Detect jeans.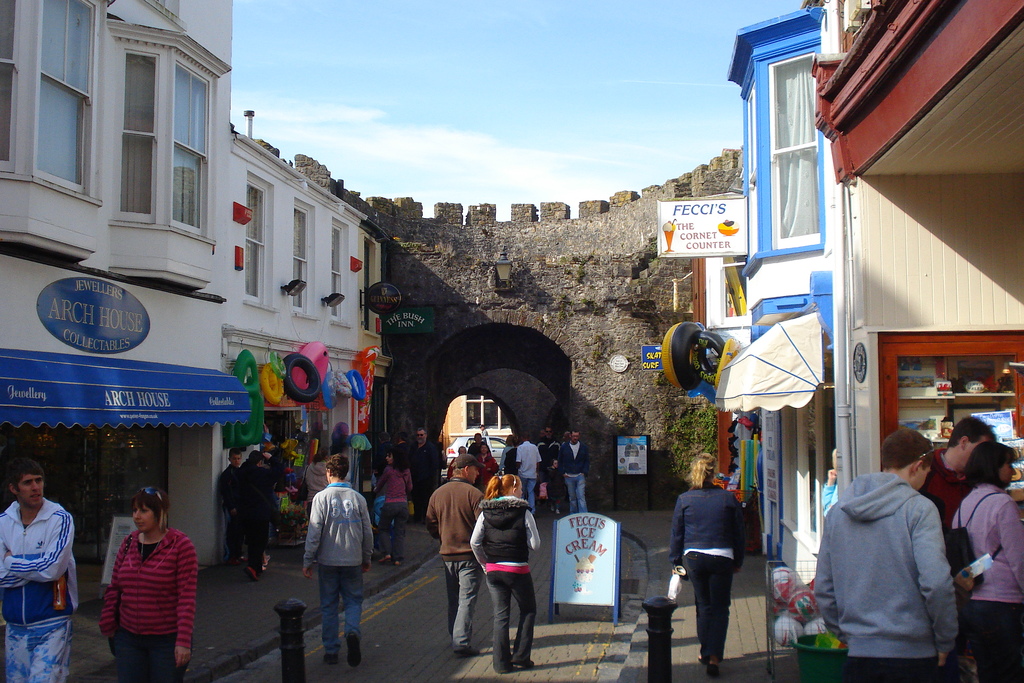
Detected at Rect(113, 625, 194, 682).
